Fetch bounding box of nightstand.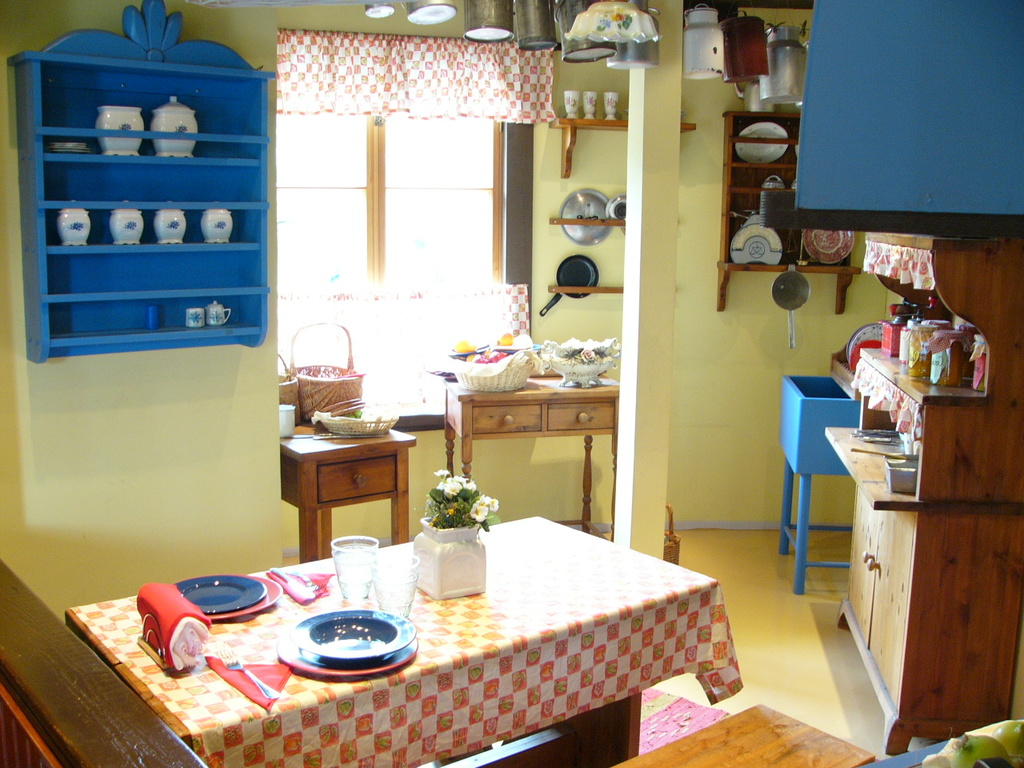
Bbox: x1=439, y1=350, x2=627, y2=510.
